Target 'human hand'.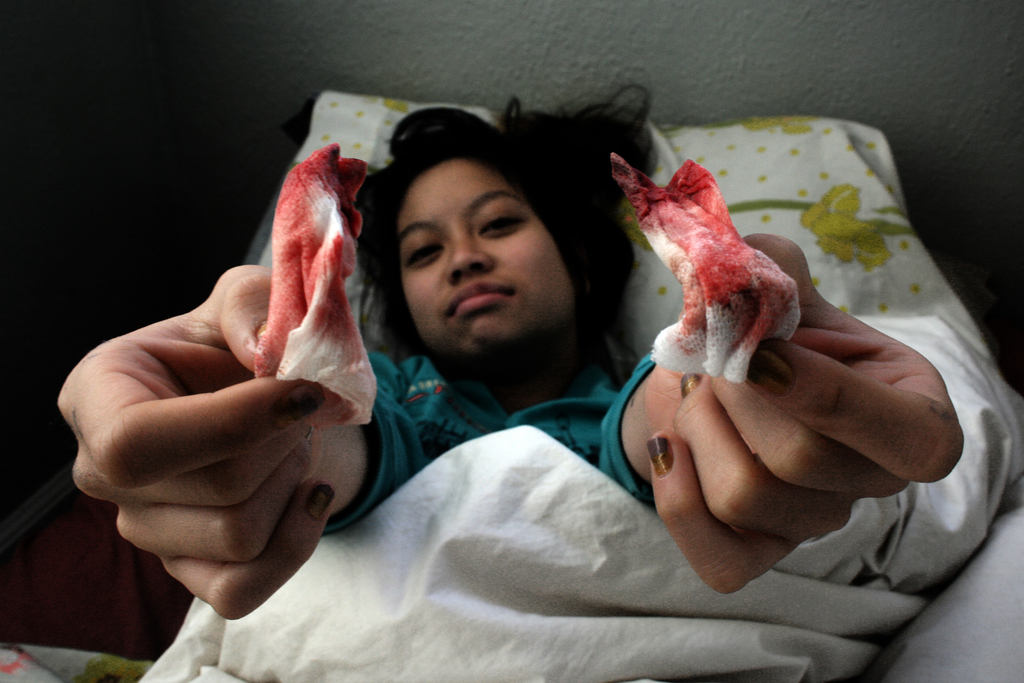
Target region: box=[643, 235, 967, 595].
